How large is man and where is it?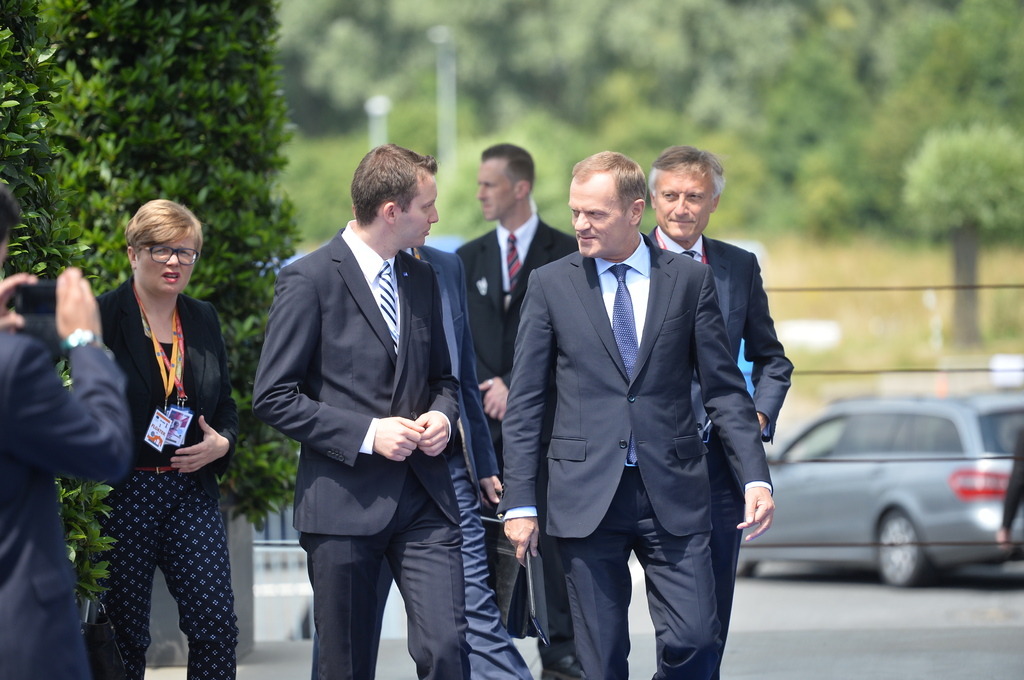
Bounding box: <region>641, 154, 798, 679</region>.
